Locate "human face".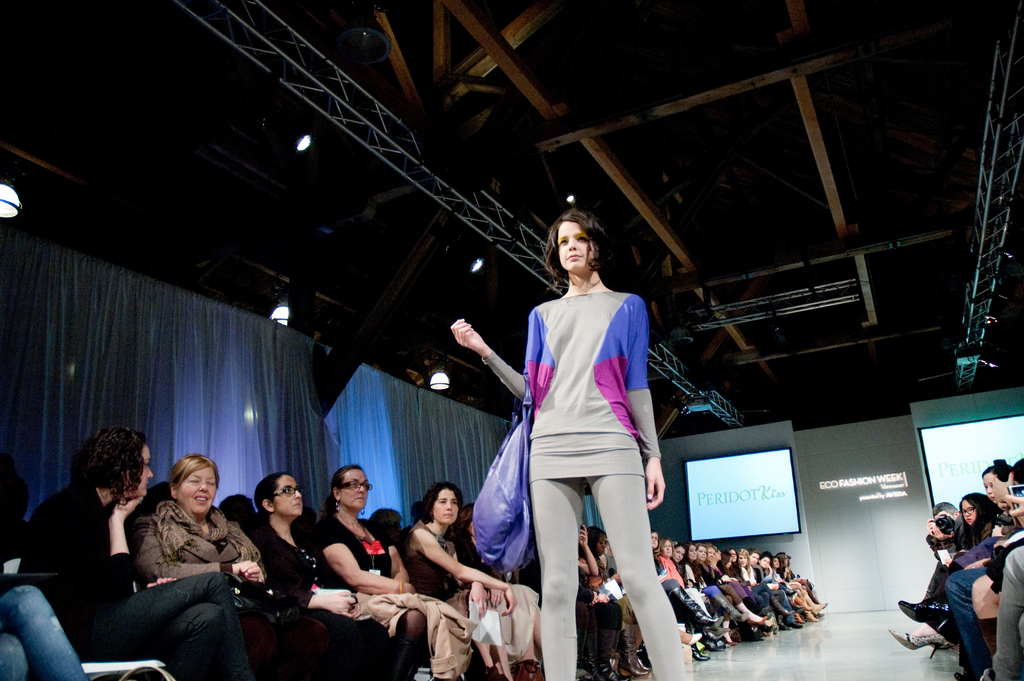
Bounding box: [x1=178, y1=461, x2=218, y2=515].
